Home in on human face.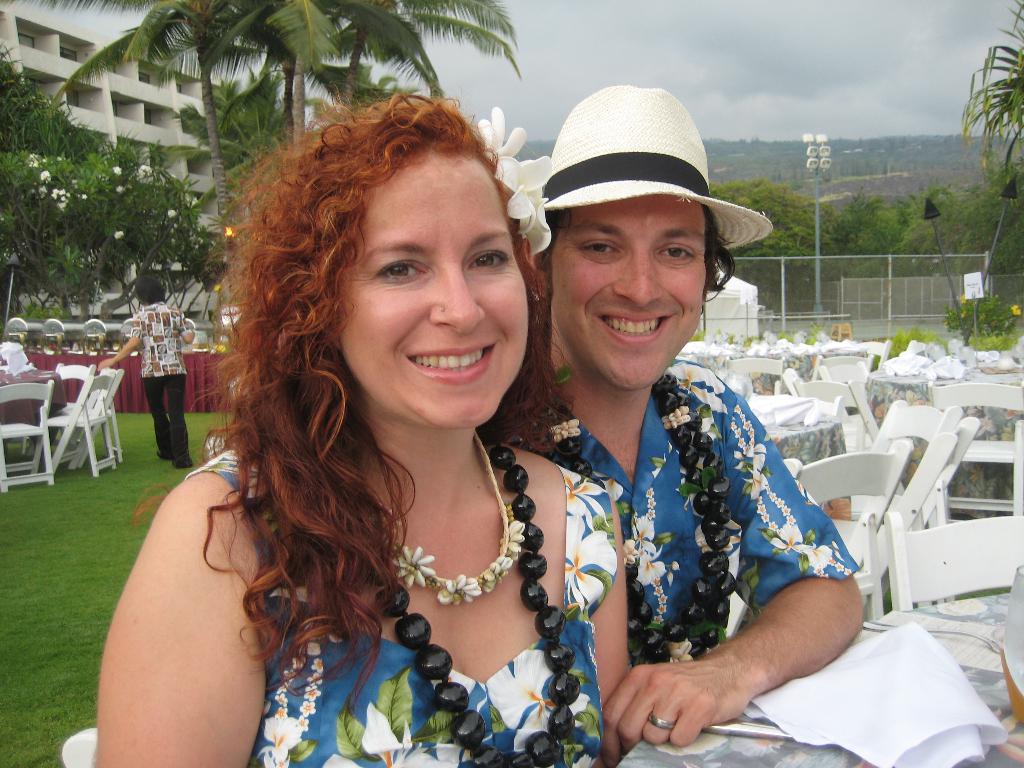
Homed in at (x1=551, y1=193, x2=707, y2=388).
